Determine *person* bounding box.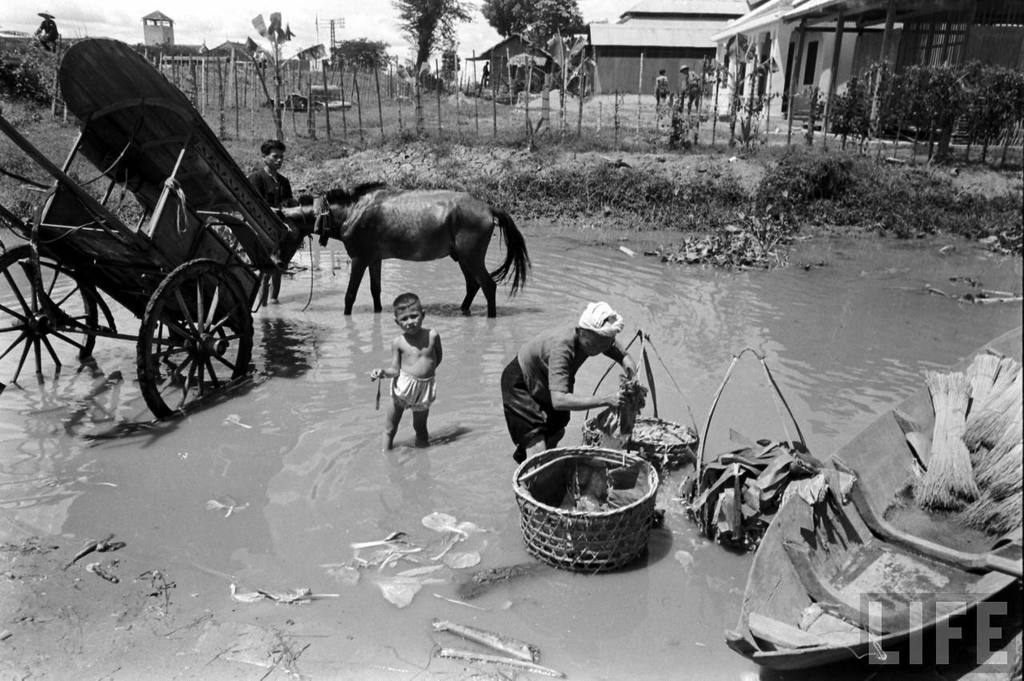
Determined: BBox(500, 301, 642, 466).
